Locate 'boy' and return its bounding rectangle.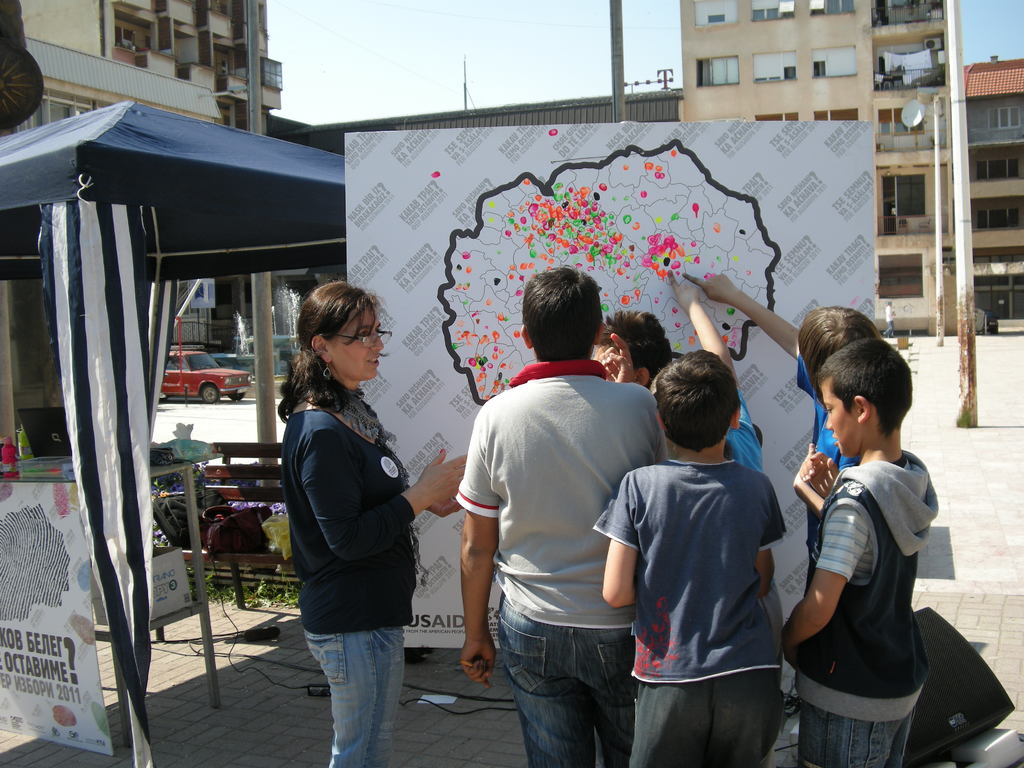
[left=592, top=266, right=767, bottom=470].
